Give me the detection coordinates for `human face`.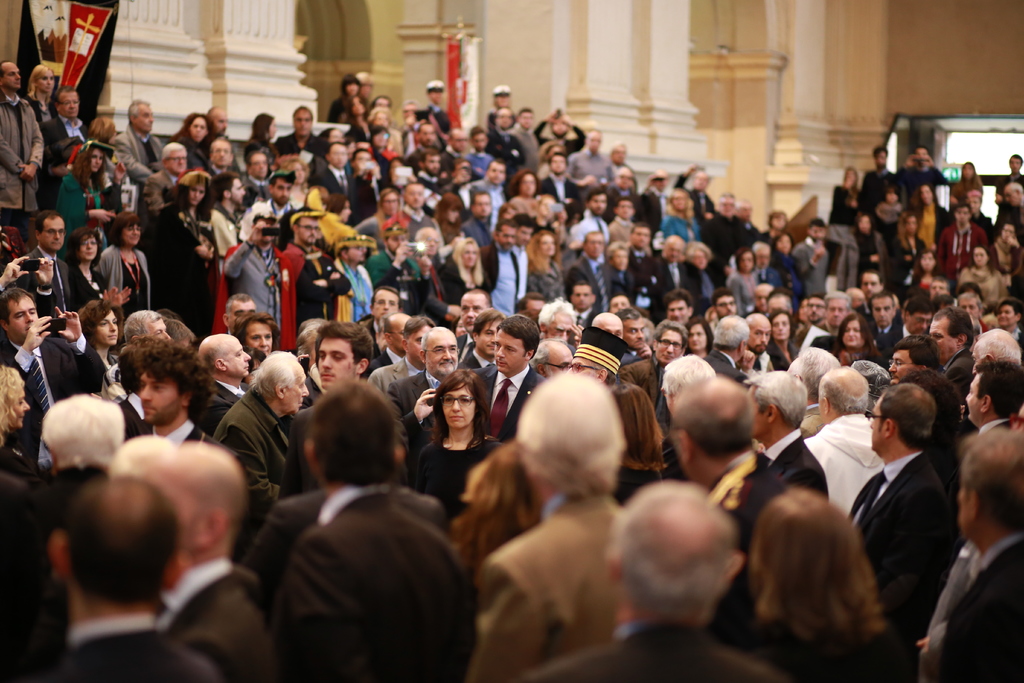
l=839, t=324, r=864, b=345.
